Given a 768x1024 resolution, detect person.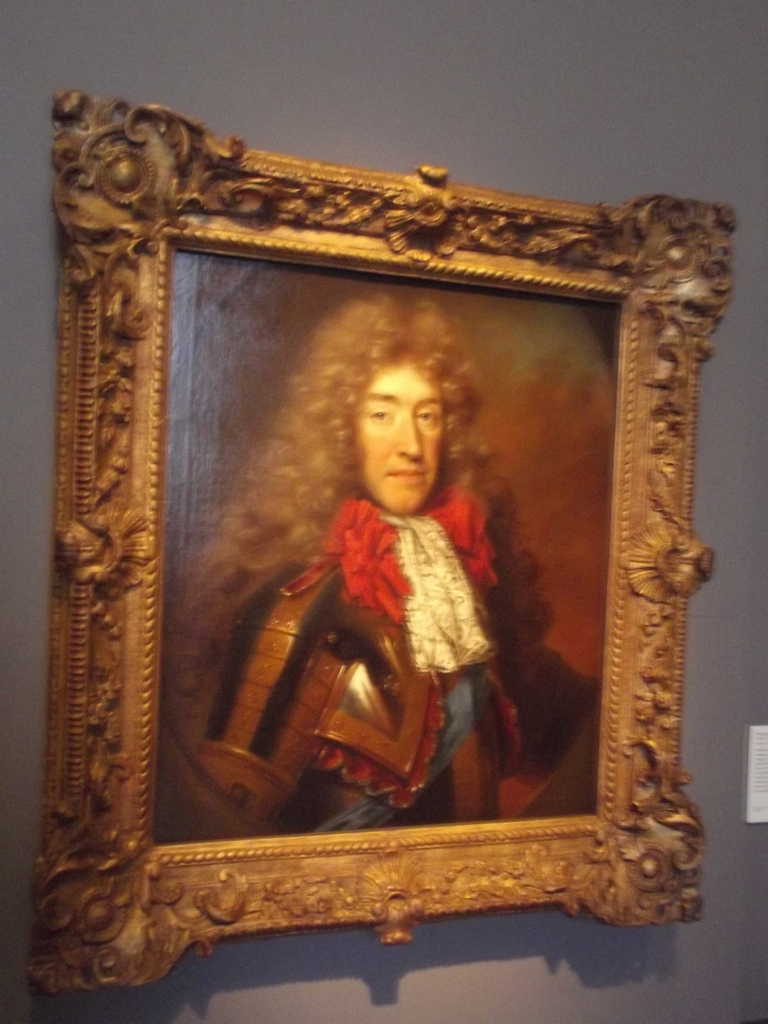
bbox(252, 278, 531, 881).
